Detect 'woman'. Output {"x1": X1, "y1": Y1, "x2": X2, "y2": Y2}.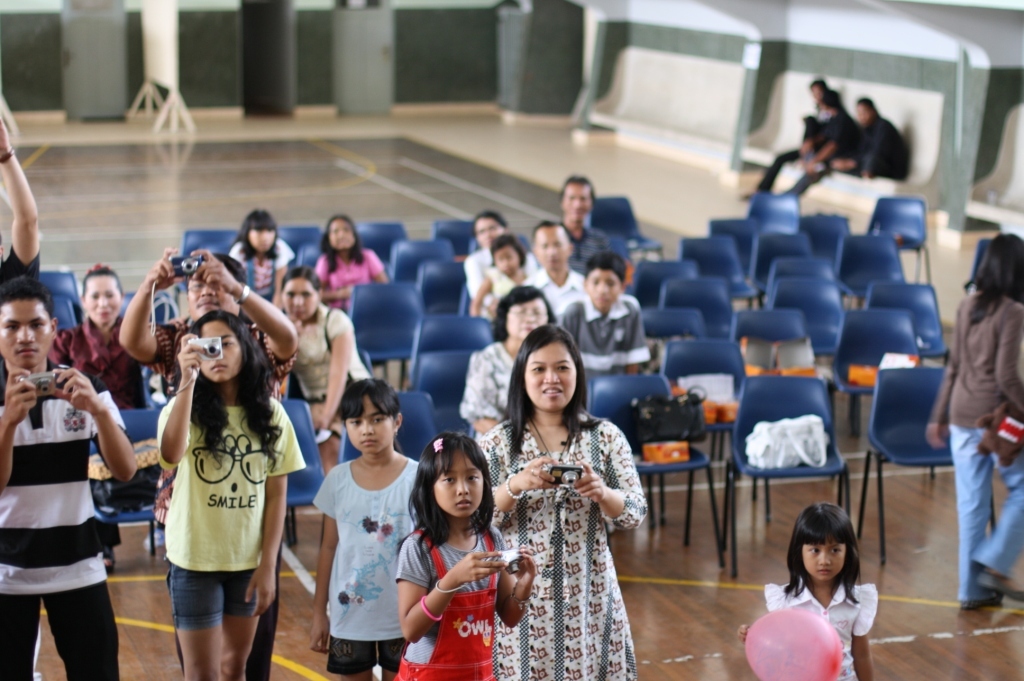
{"x1": 921, "y1": 234, "x2": 1023, "y2": 612}.
